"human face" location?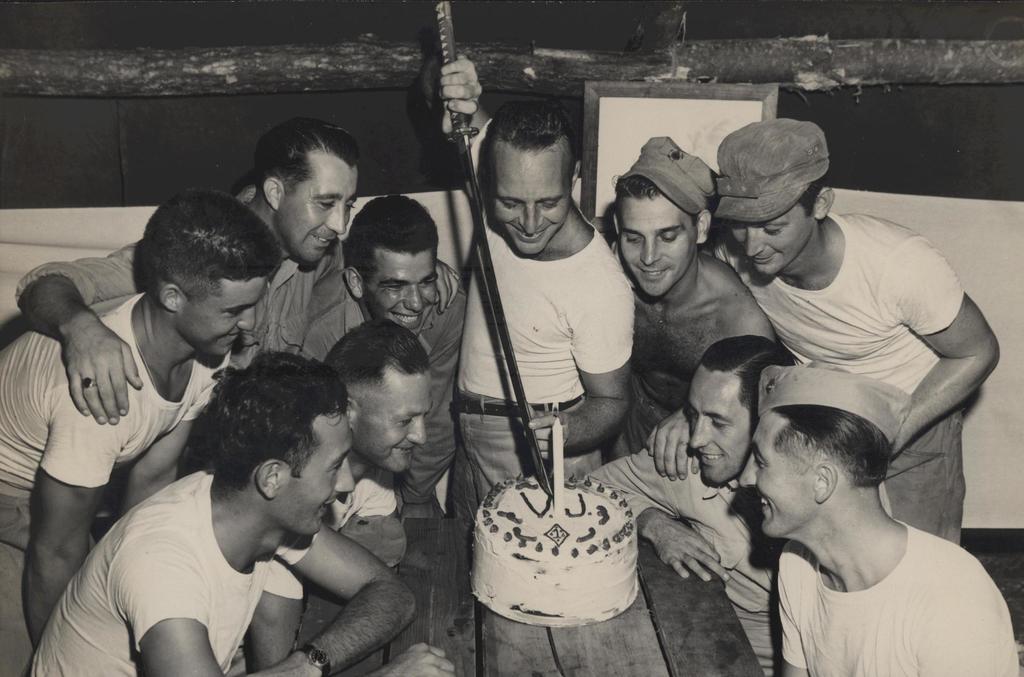
743/399/819/539
